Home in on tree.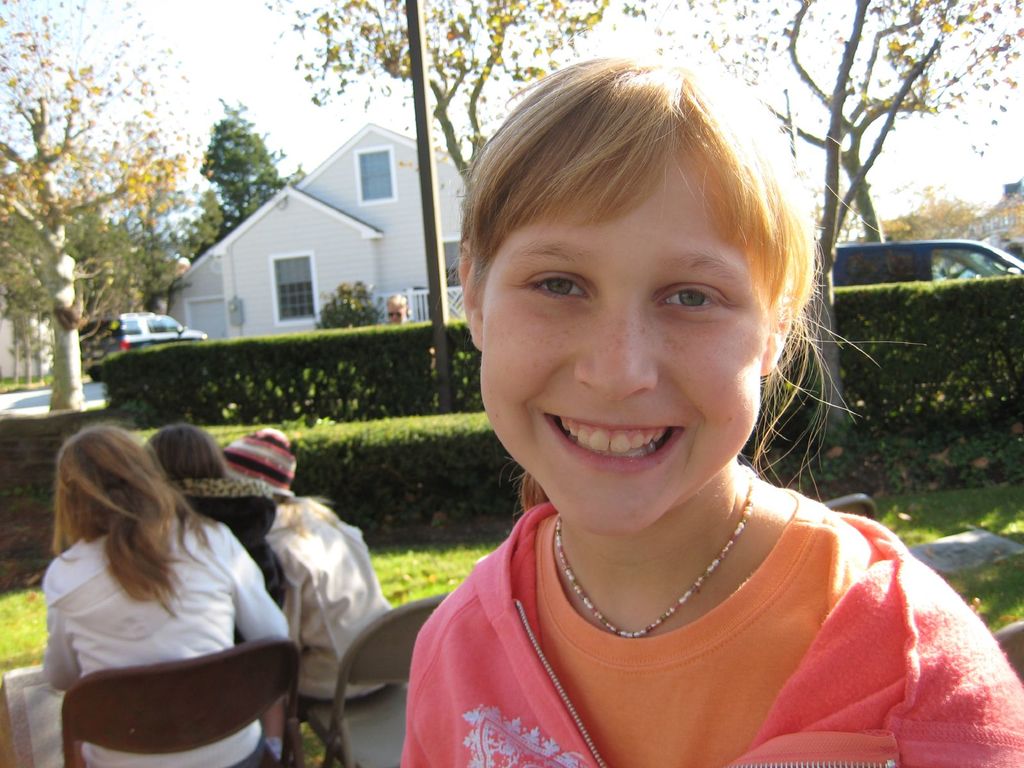
Homed in at rect(191, 93, 312, 264).
